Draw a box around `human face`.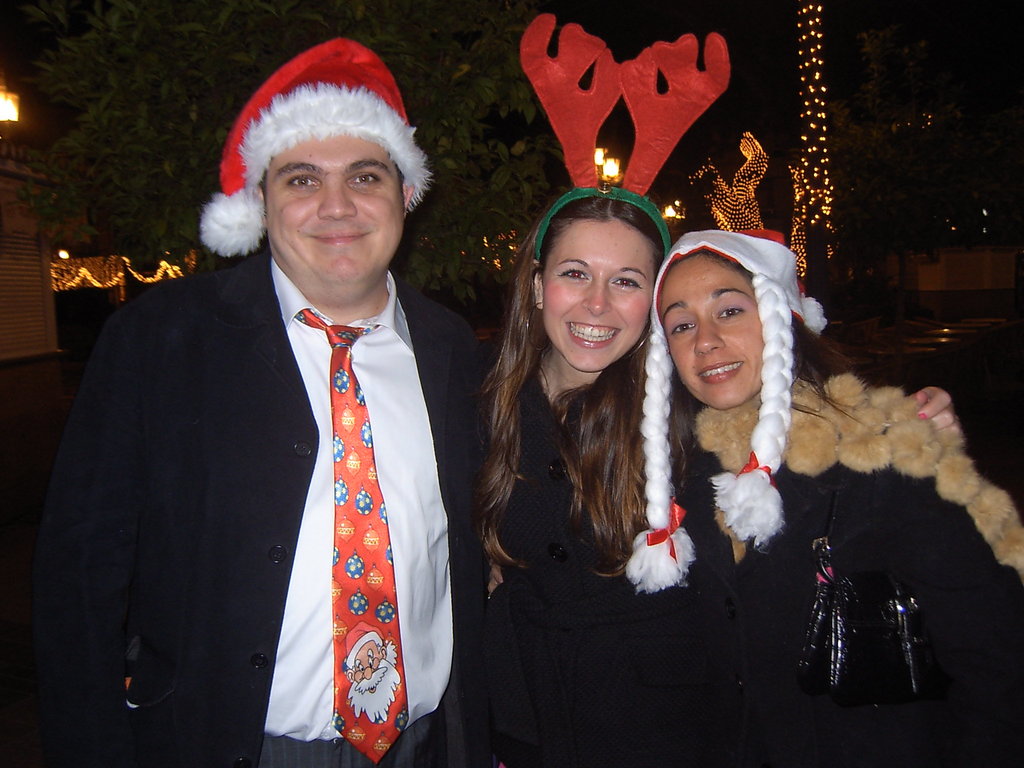
region(658, 252, 765, 408).
